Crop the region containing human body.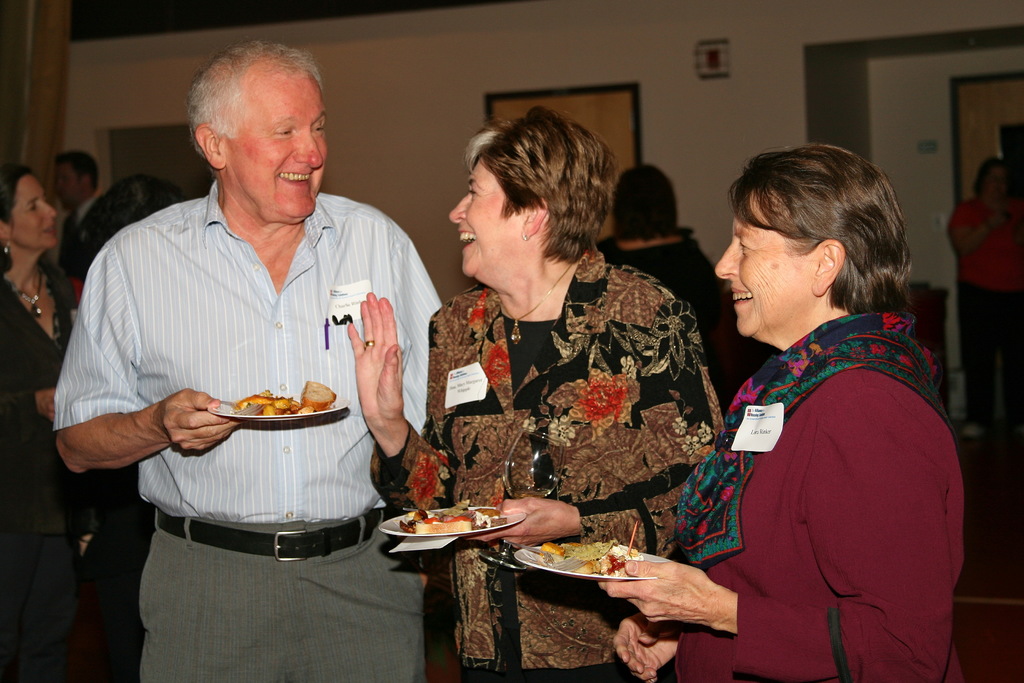
Crop region: (598,141,966,682).
